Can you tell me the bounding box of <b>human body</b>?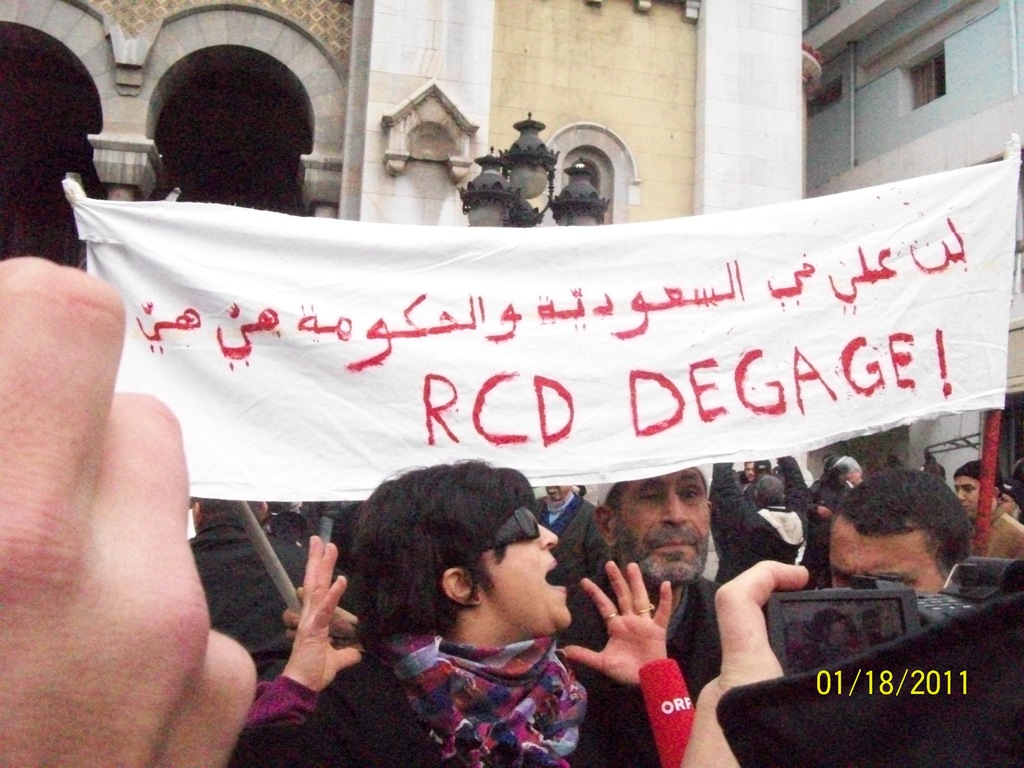
535:474:598:568.
